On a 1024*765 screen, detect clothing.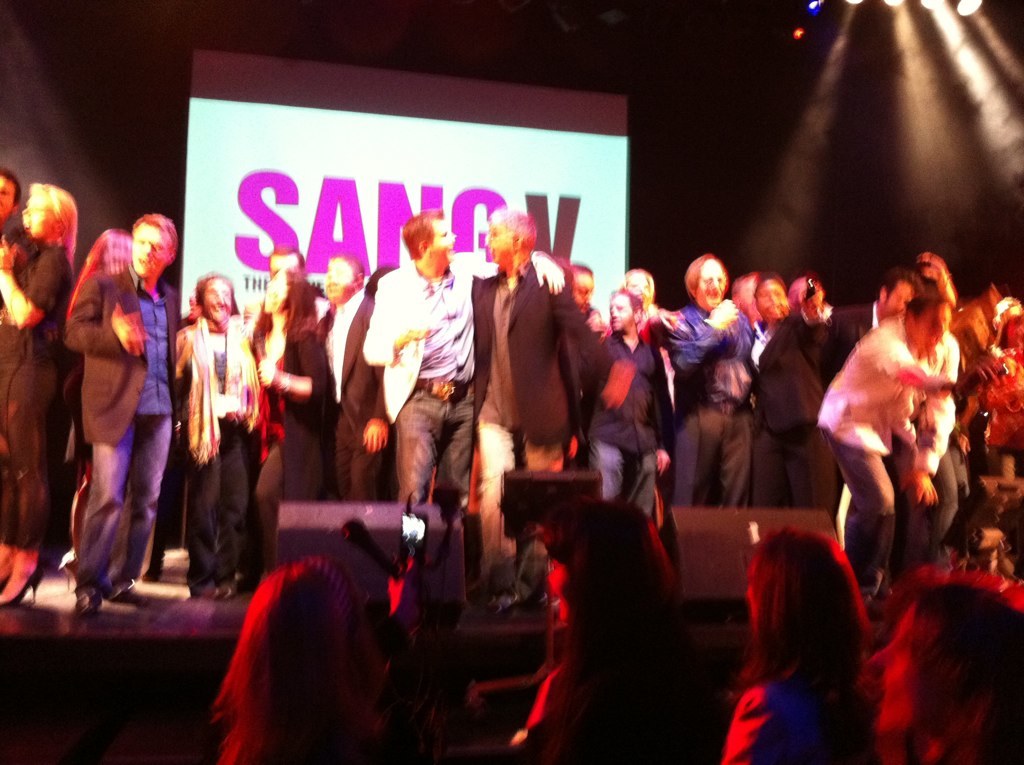
718:659:874:764.
